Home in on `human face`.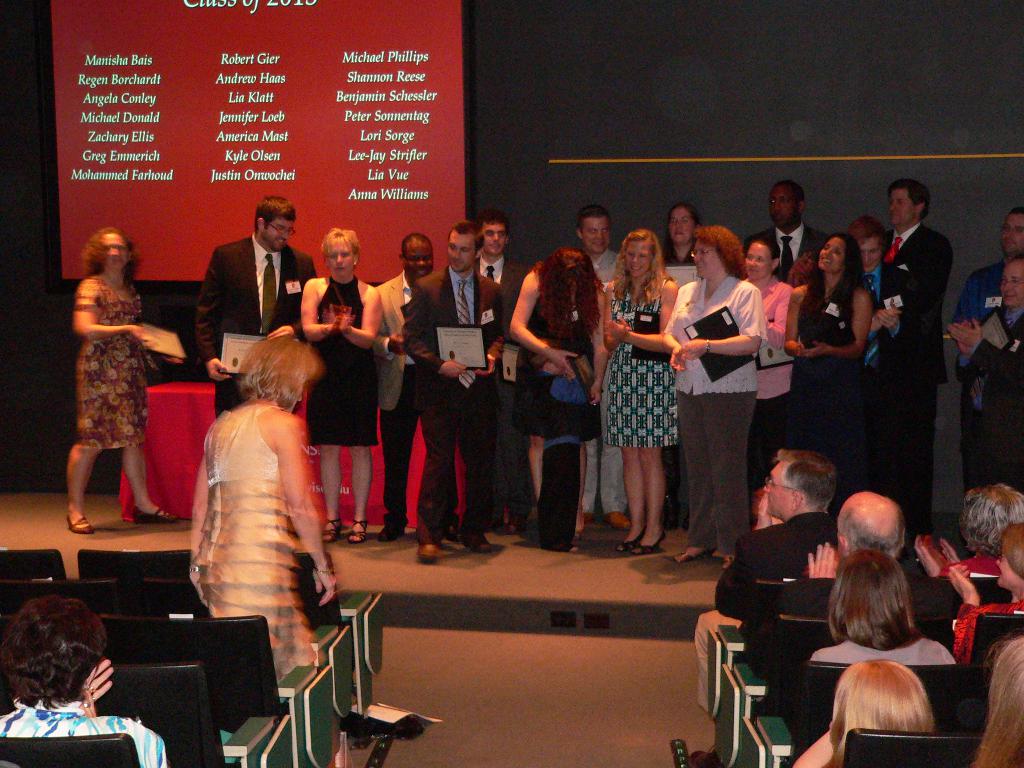
Homed in at <box>890,192,916,225</box>.
